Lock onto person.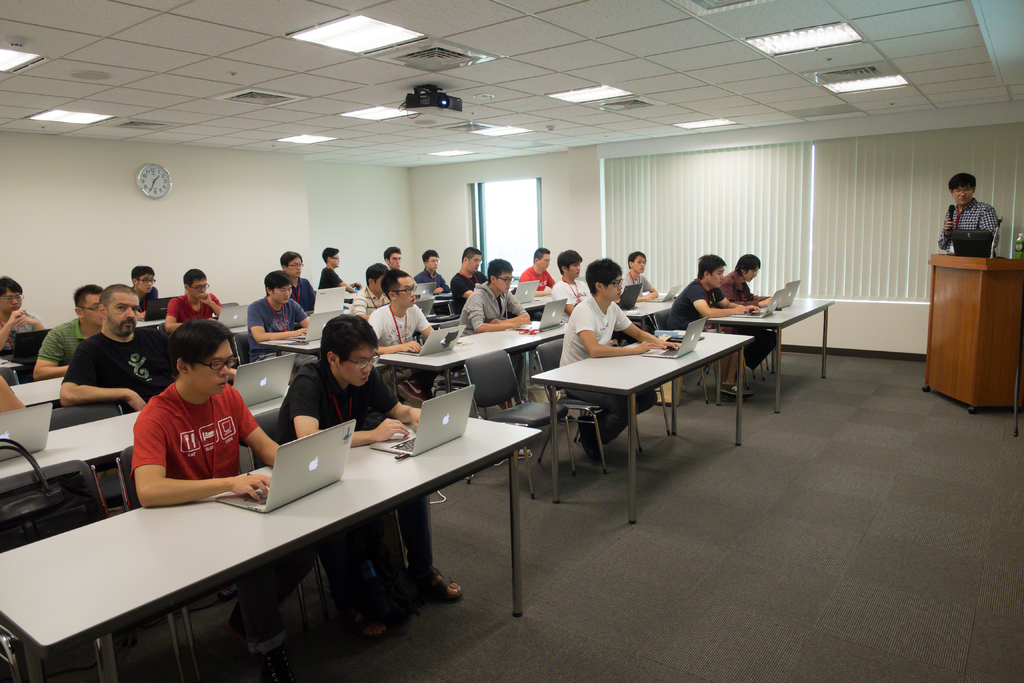
Locked: bbox=[449, 244, 487, 311].
